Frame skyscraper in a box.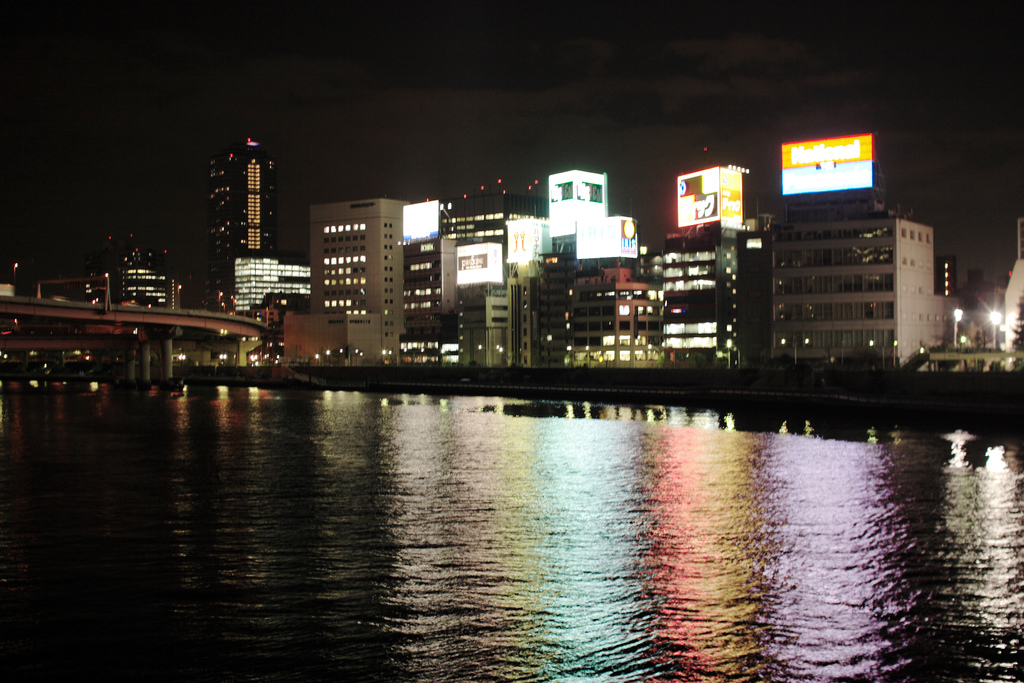
box=[523, 234, 740, 368].
